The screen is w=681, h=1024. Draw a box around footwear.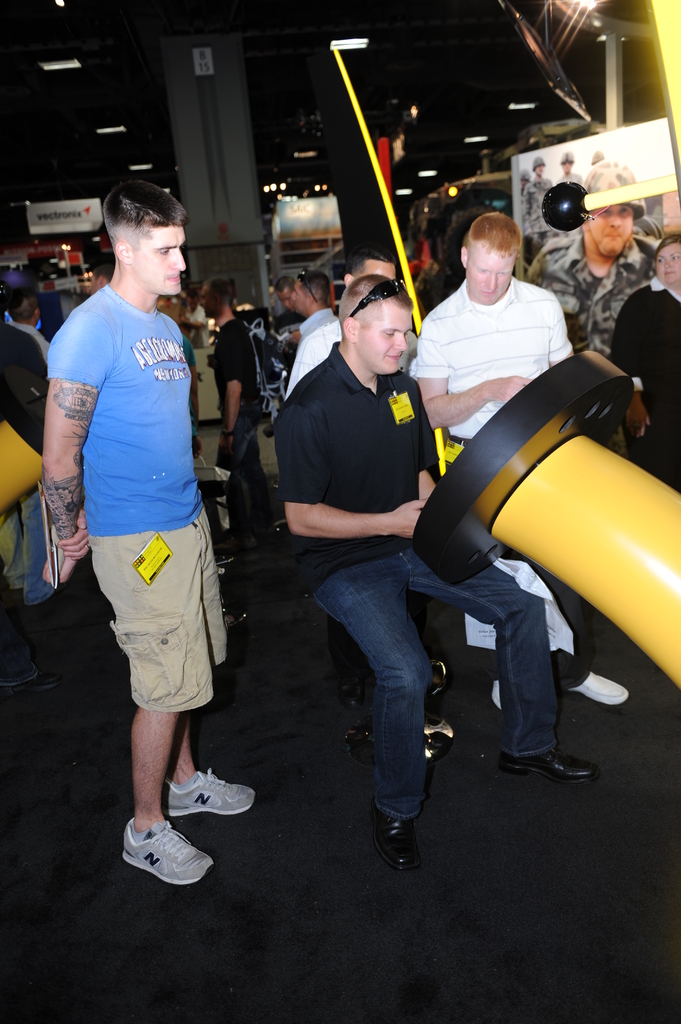
492,678,502,710.
